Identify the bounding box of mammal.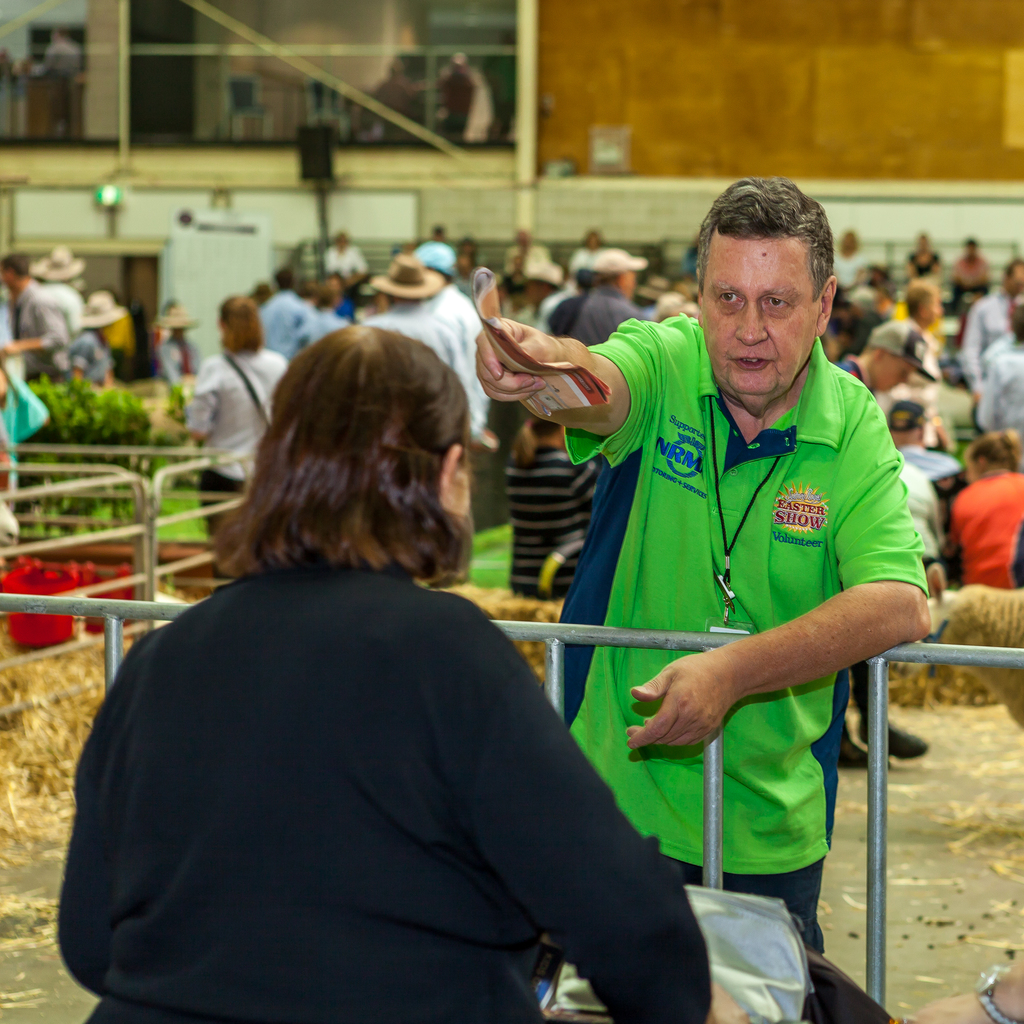
select_region(46, 406, 698, 1023).
